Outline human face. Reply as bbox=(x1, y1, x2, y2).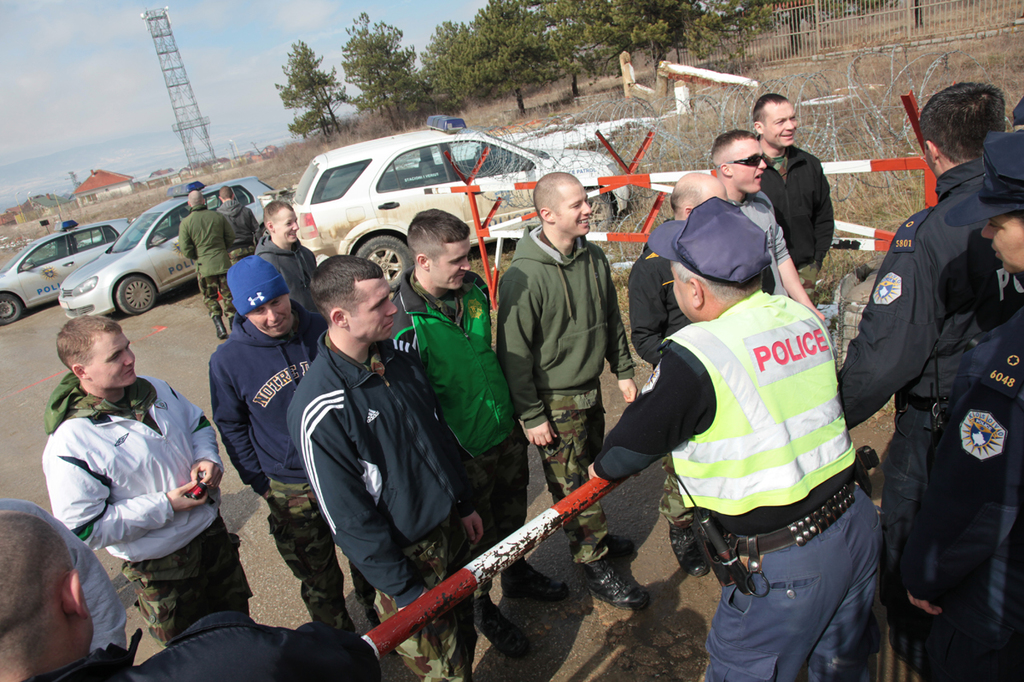
bbox=(732, 143, 766, 191).
